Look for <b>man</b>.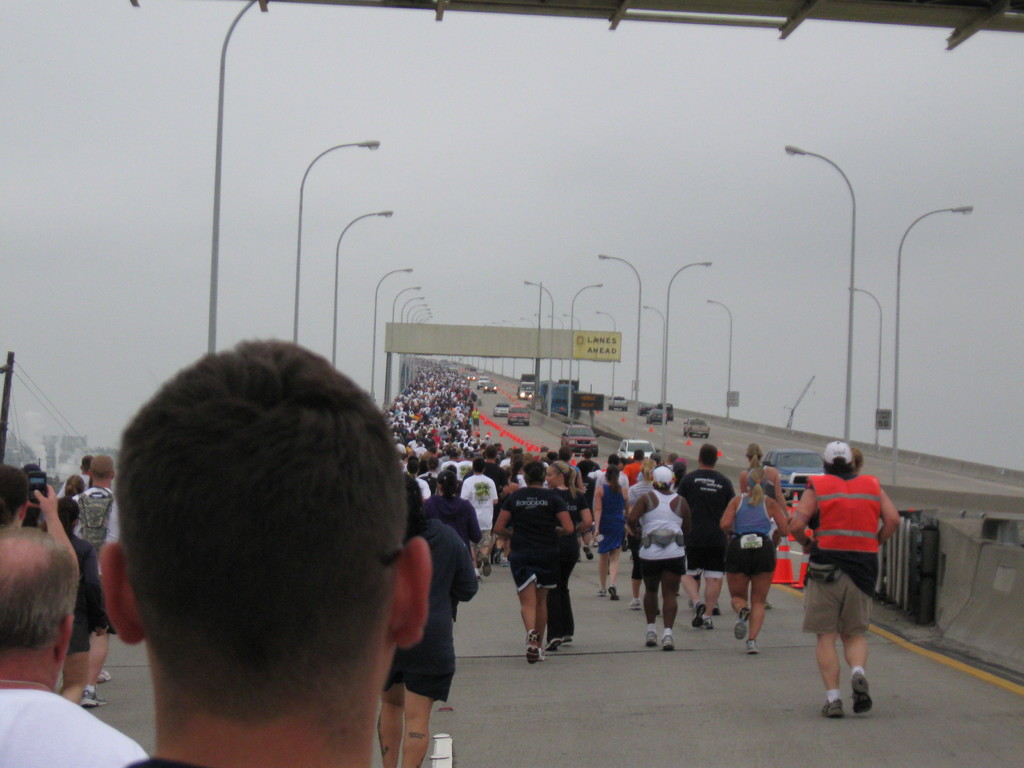
Found: x1=76 y1=454 x2=117 y2=705.
